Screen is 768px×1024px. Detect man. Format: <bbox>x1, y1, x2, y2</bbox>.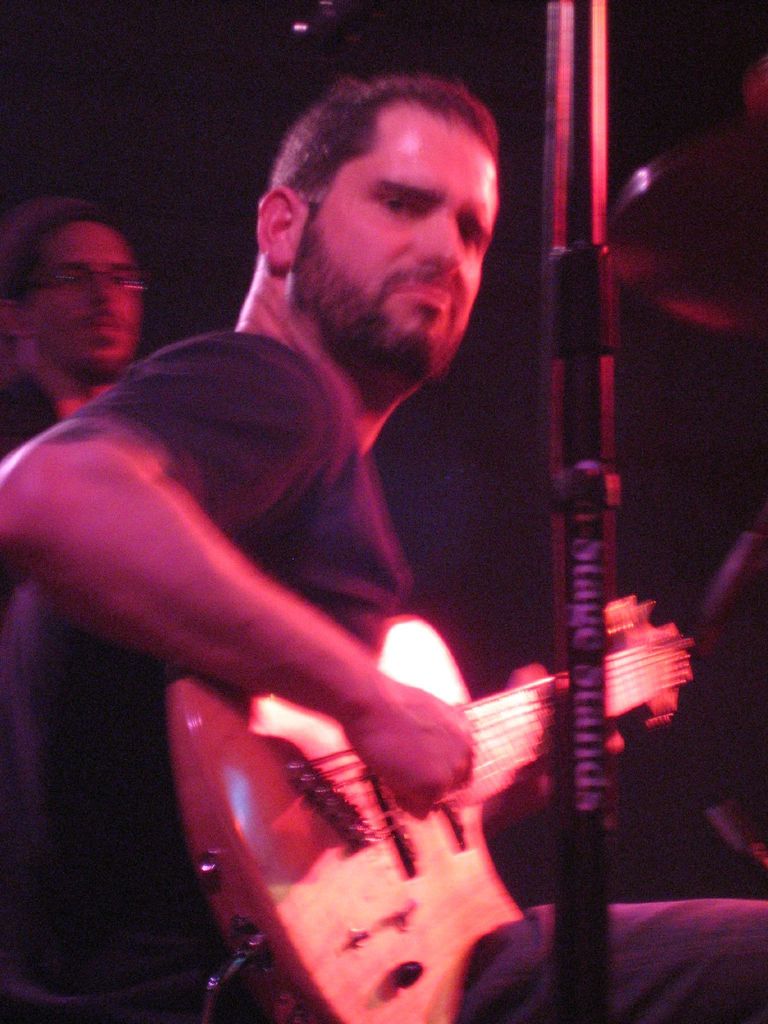
<bbox>0, 190, 200, 493</bbox>.
